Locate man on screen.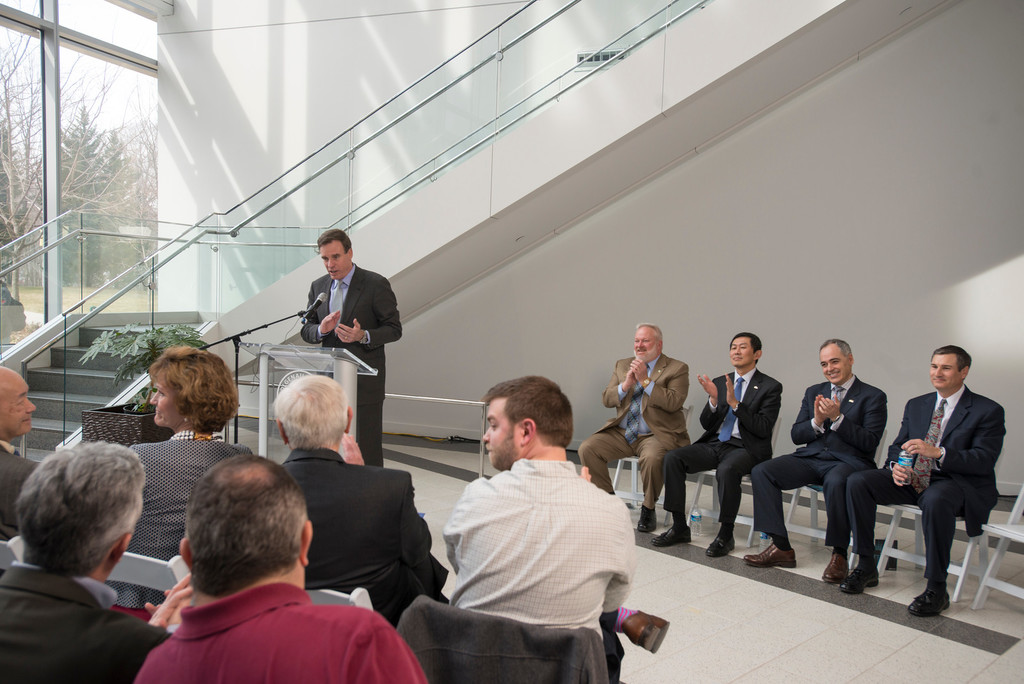
On screen at bbox=(838, 346, 1005, 619).
